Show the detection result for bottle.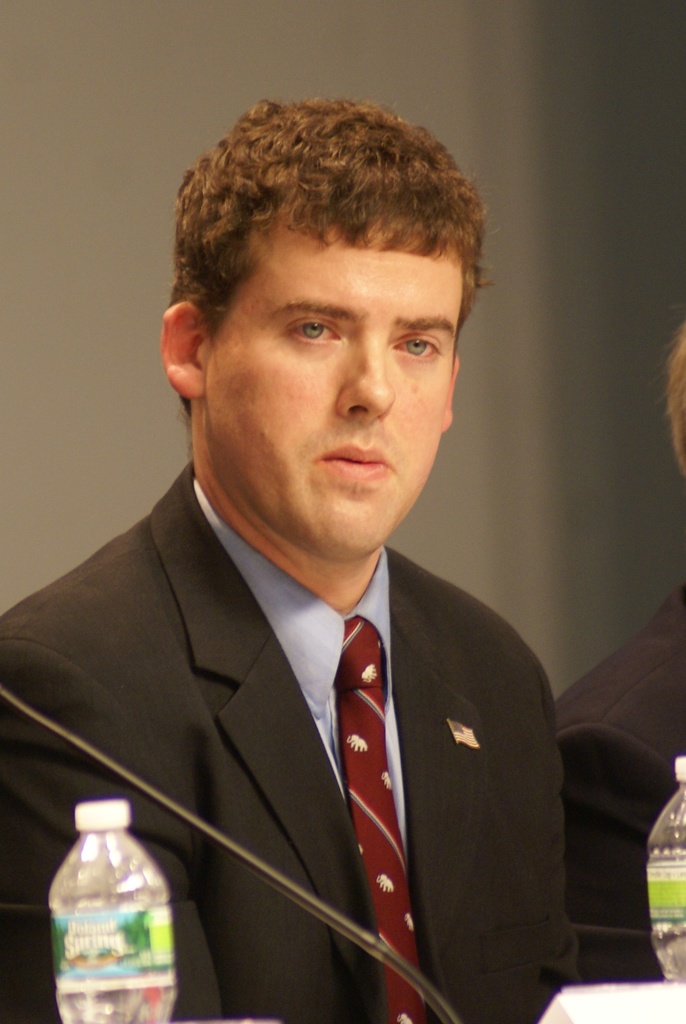
<box>648,748,685,976</box>.
